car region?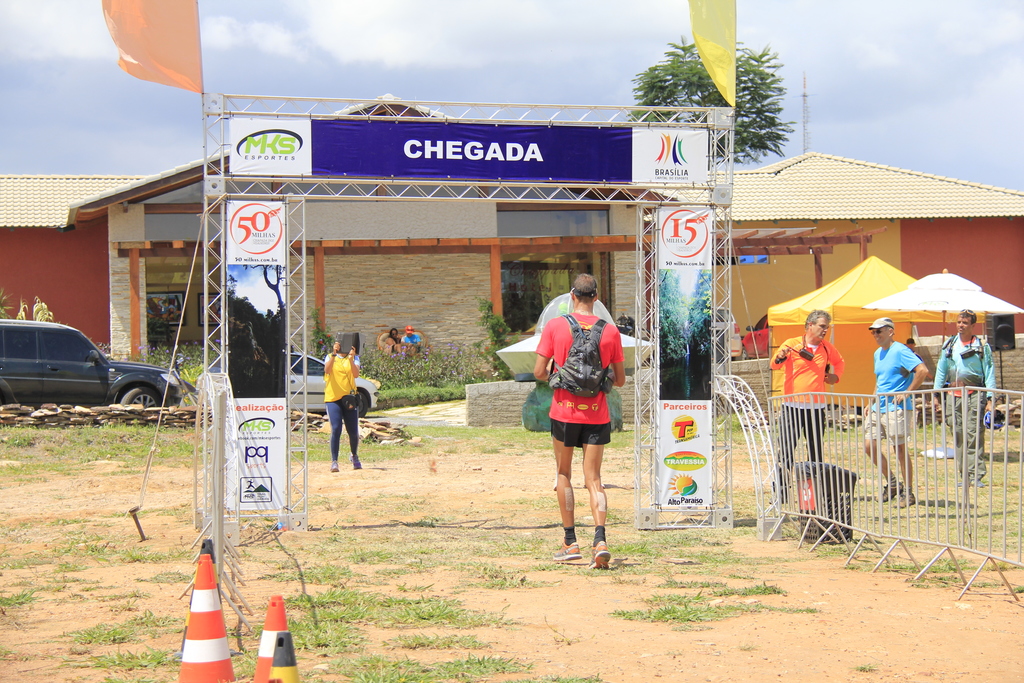
0:317:185:415
